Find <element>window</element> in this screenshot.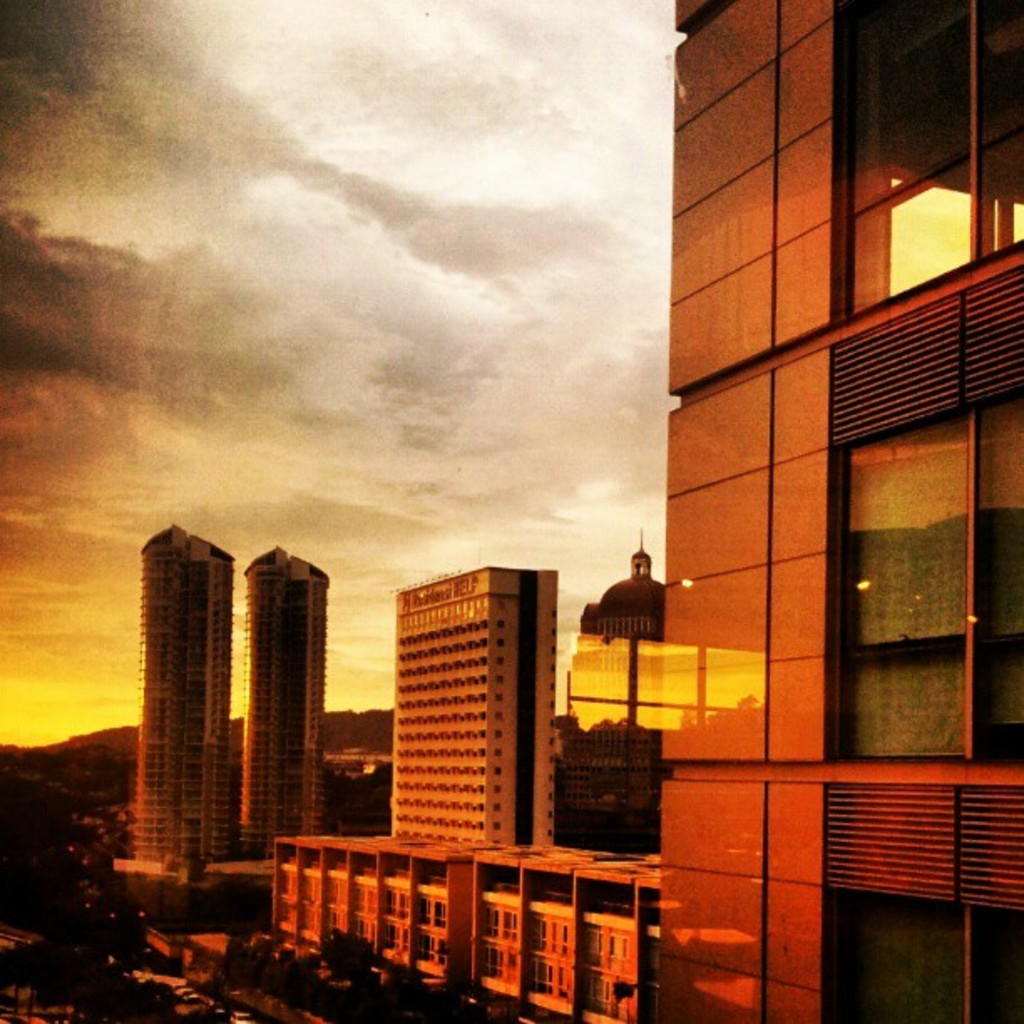
The bounding box for <element>window</element> is x1=529 y1=920 x2=540 y2=950.
